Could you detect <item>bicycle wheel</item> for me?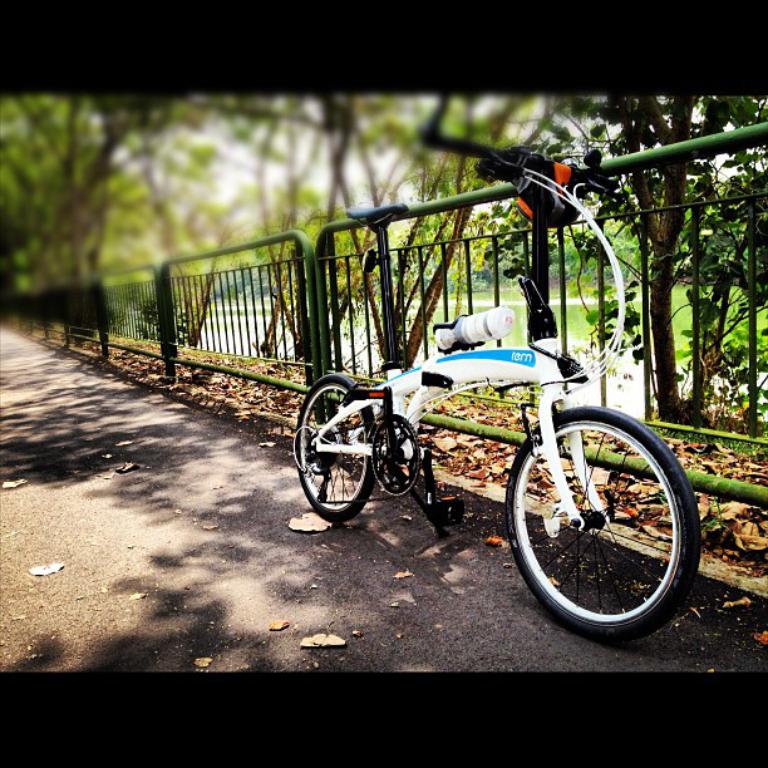
Detection result: <bbox>295, 373, 376, 518</bbox>.
